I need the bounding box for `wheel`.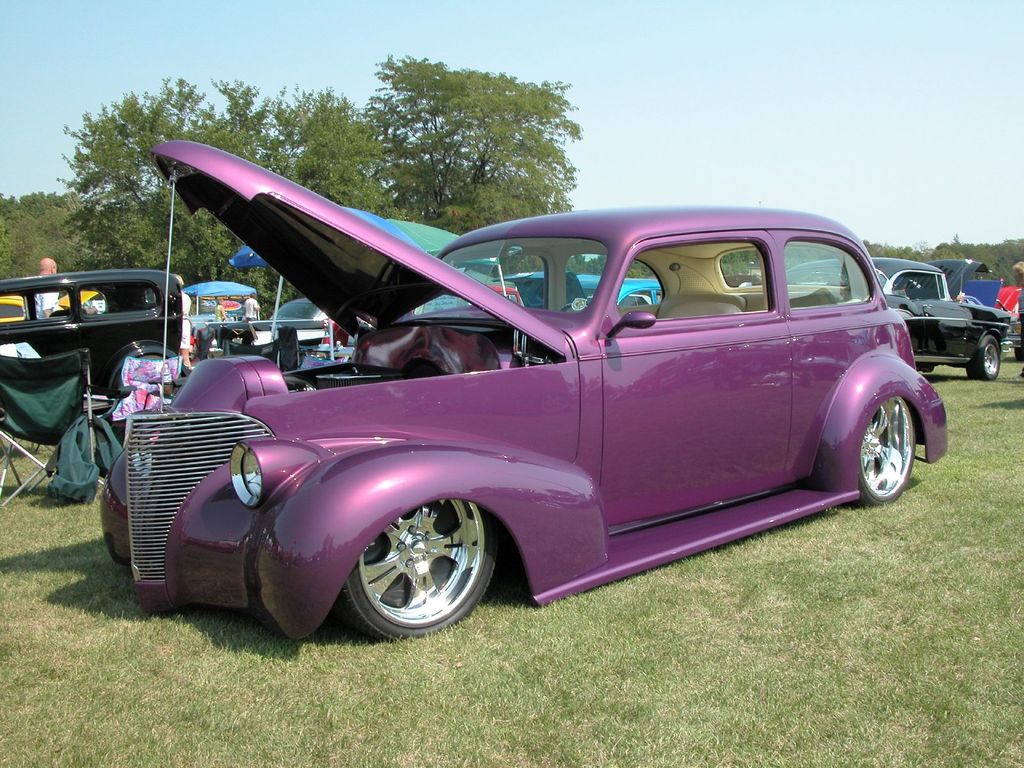
Here it is: <region>859, 396, 913, 507</region>.
